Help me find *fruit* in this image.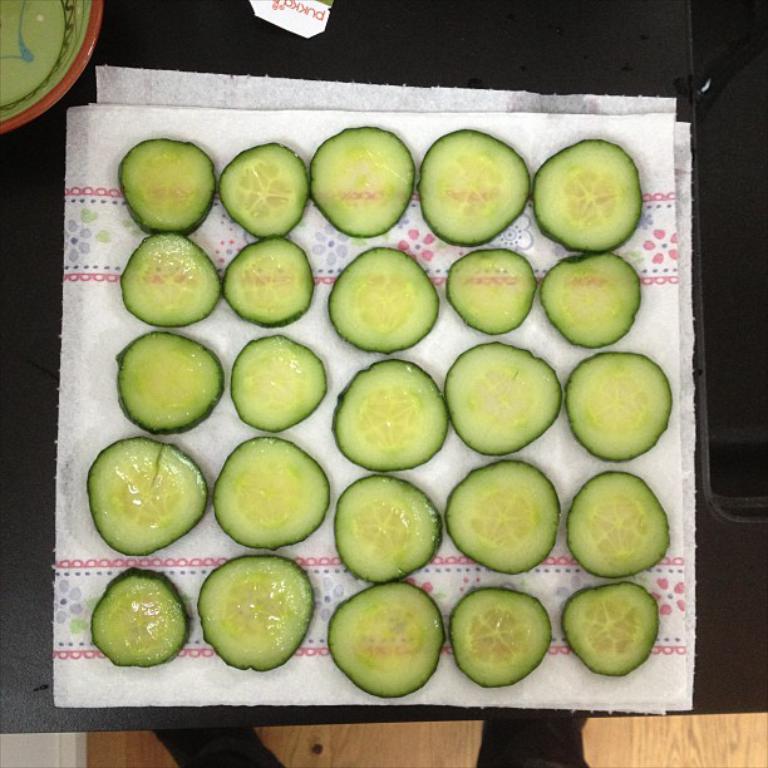
Found it: 330, 473, 447, 580.
